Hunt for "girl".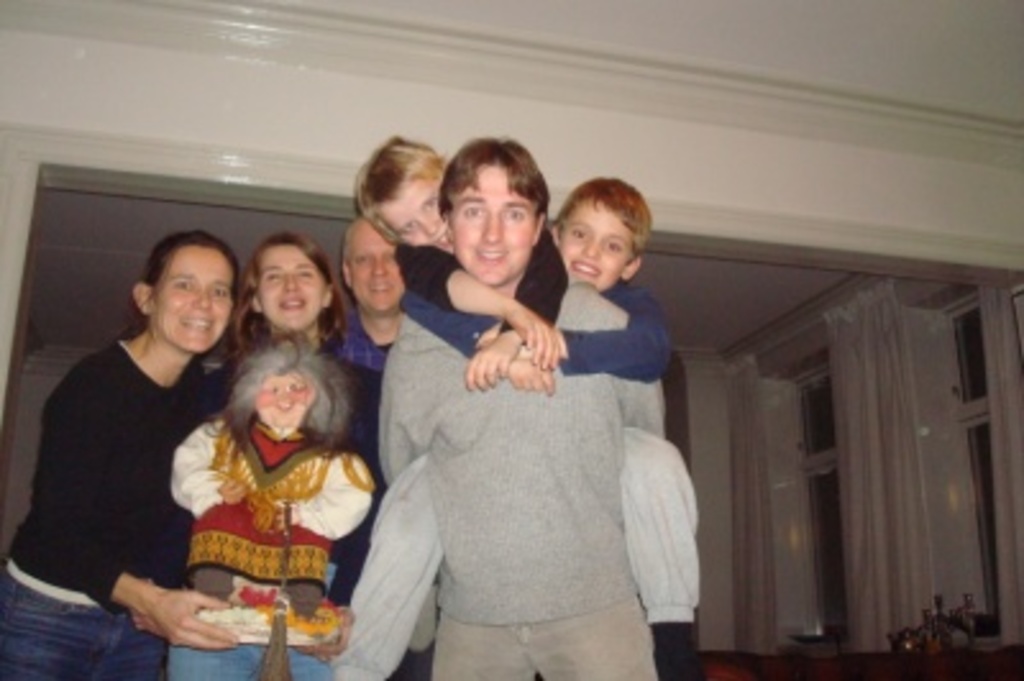
Hunted down at 169 228 381 678.
